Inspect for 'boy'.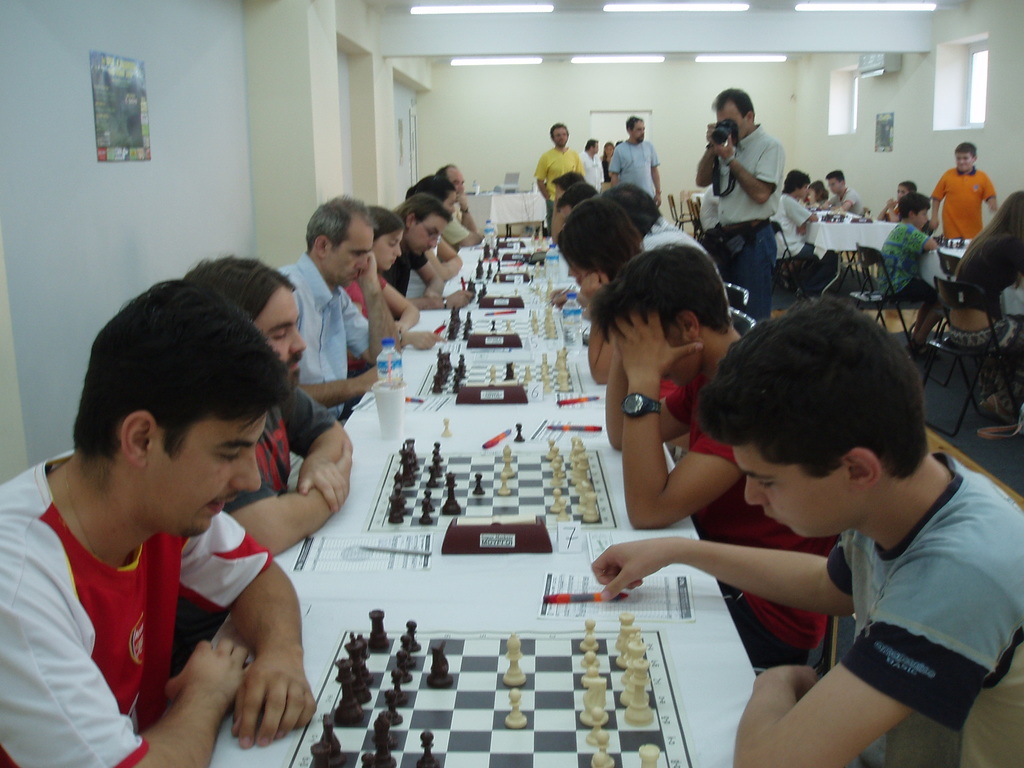
Inspection: x1=929 y1=138 x2=1000 y2=241.
